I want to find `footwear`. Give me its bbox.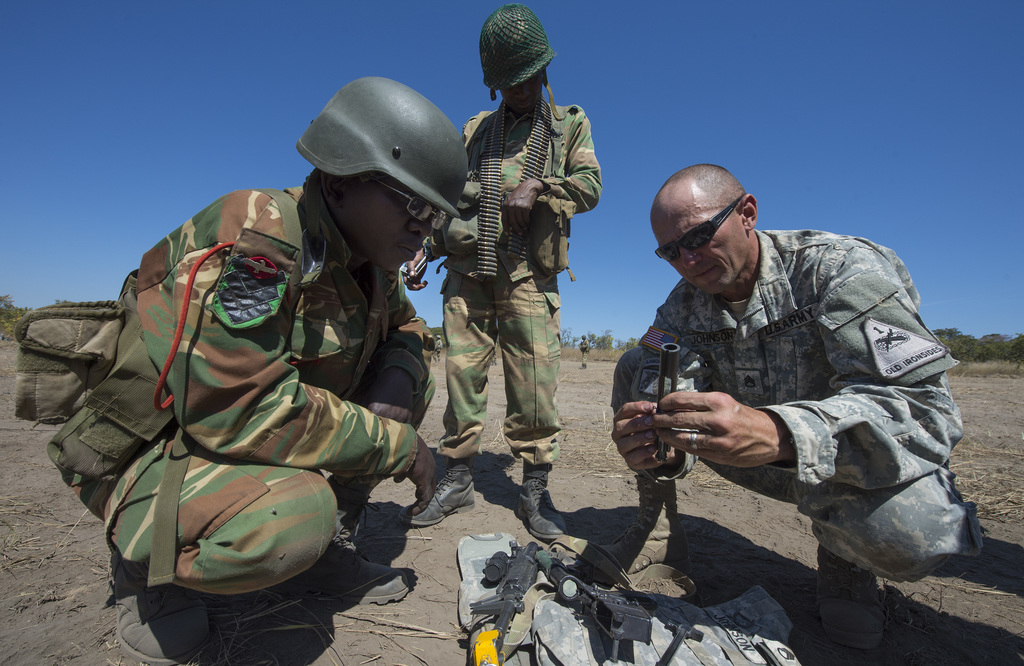
815,548,882,653.
